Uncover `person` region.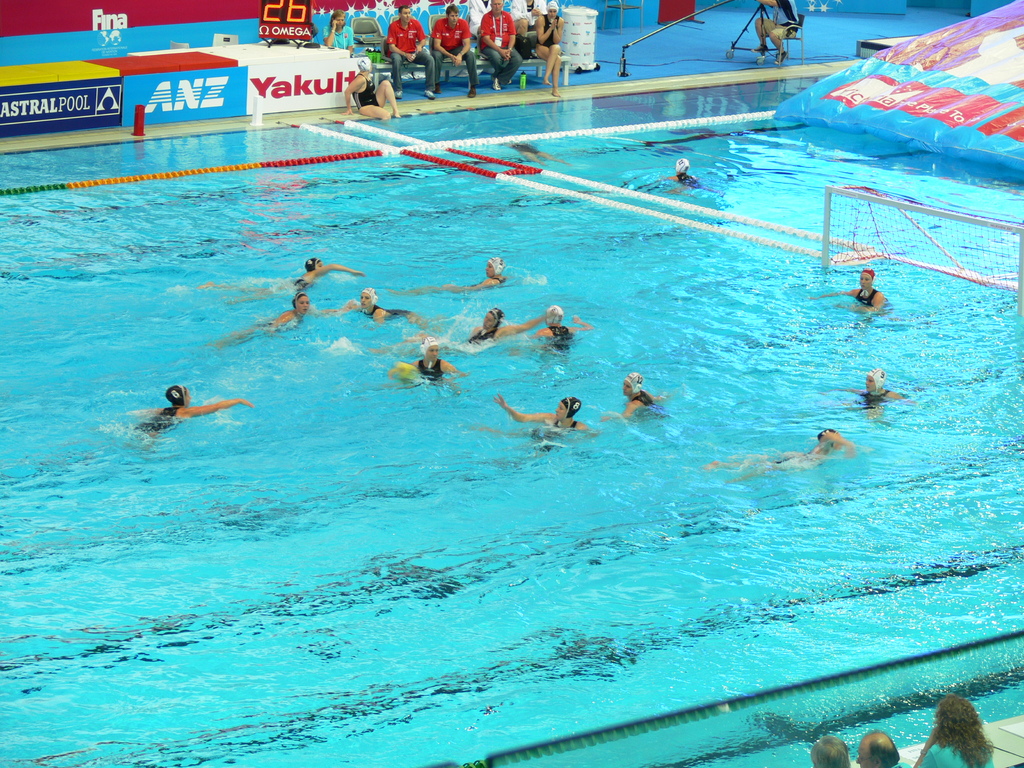
Uncovered: {"left": 472, "top": 397, "right": 588, "bottom": 454}.
